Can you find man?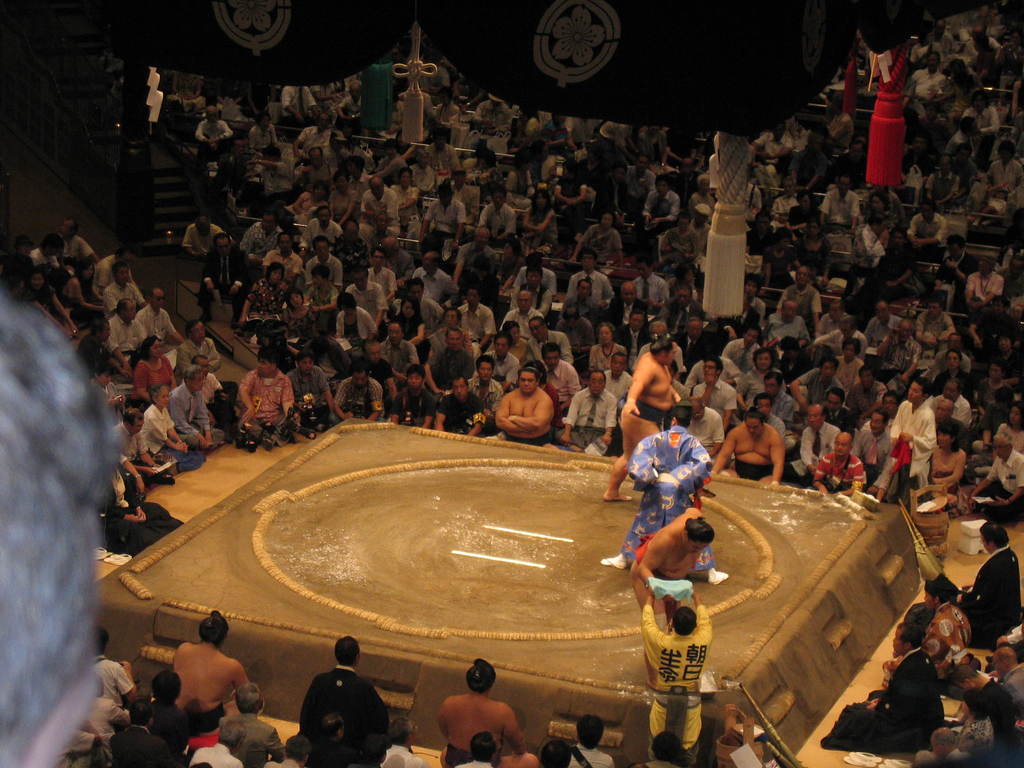
Yes, bounding box: box(608, 351, 634, 406).
